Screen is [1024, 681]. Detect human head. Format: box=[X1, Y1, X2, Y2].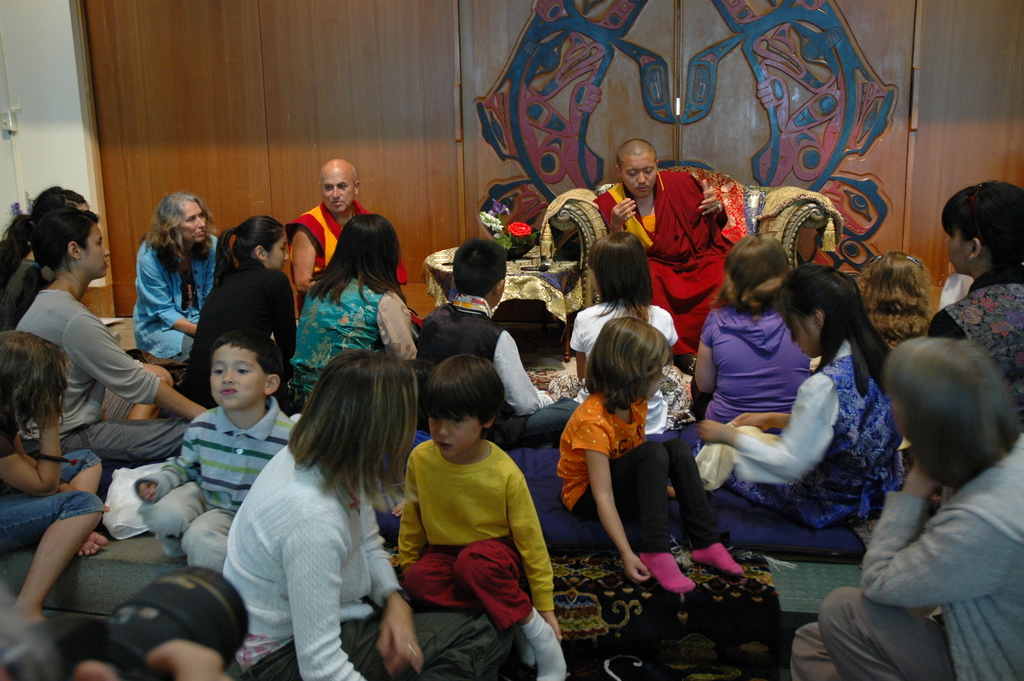
box=[586, 315, 673, 406].
